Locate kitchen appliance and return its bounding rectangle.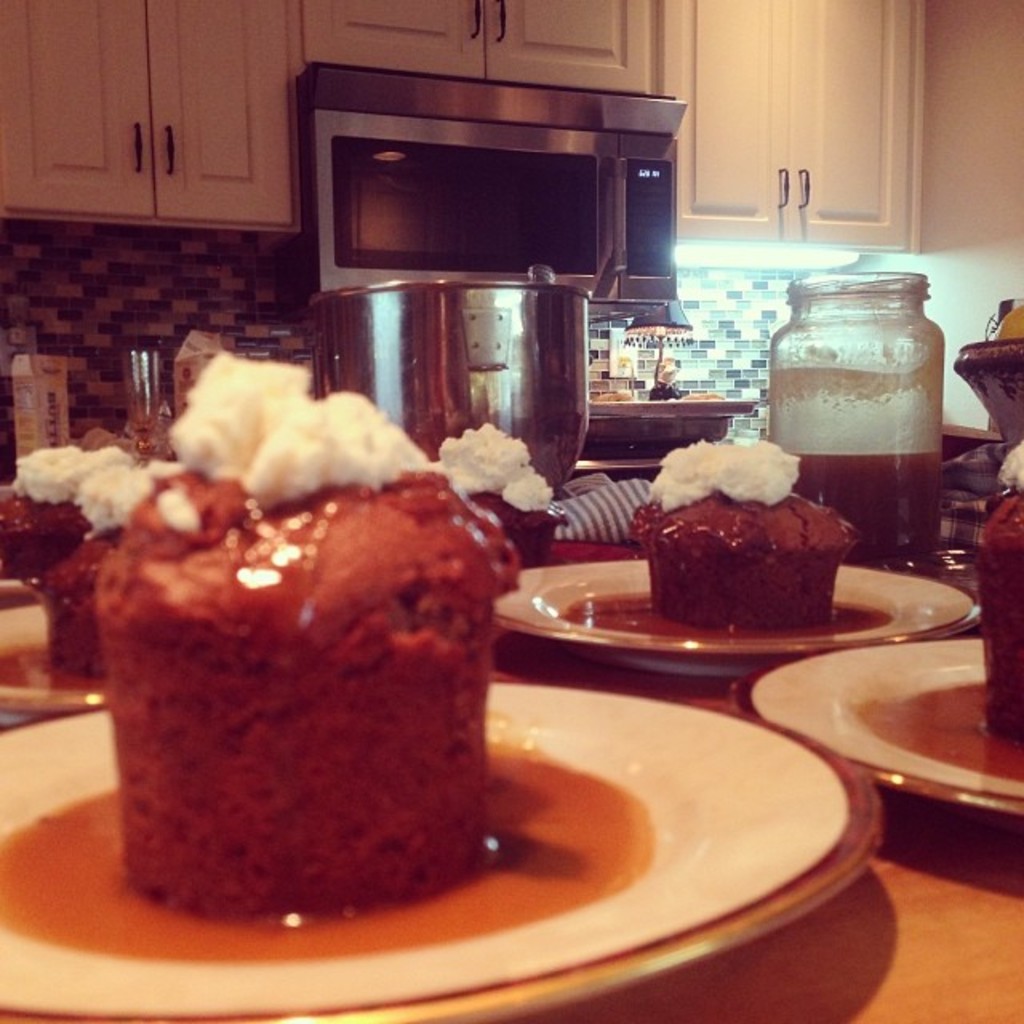
[728,630,1022,824].
